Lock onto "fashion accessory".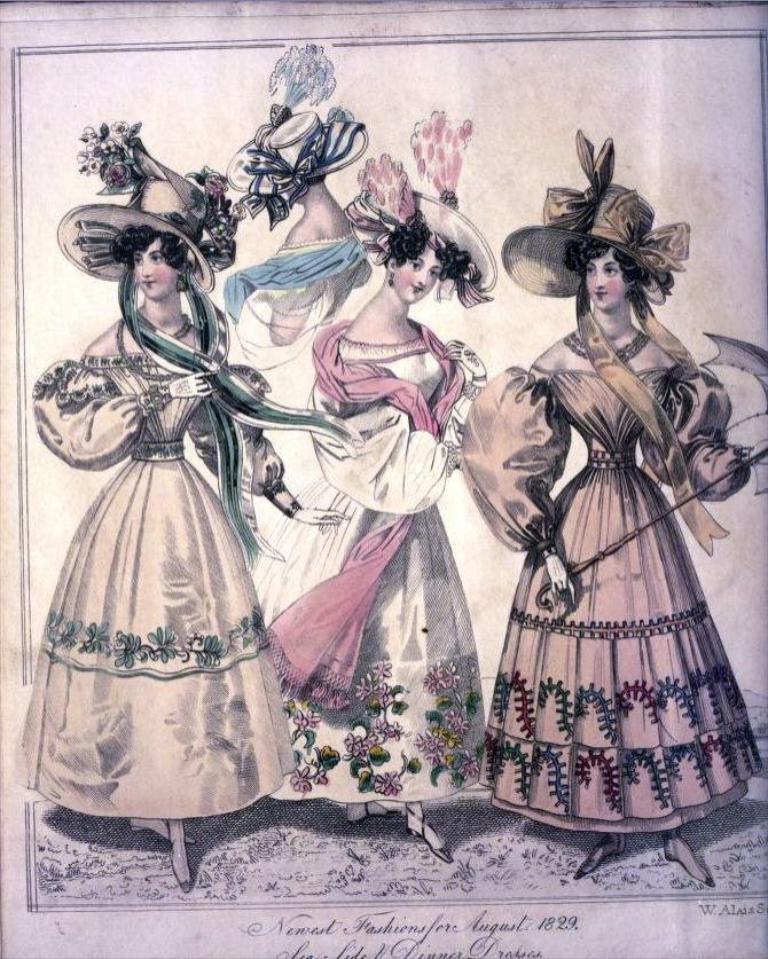
Locked: x1=131, y1=818, x2=201, y2=846.
